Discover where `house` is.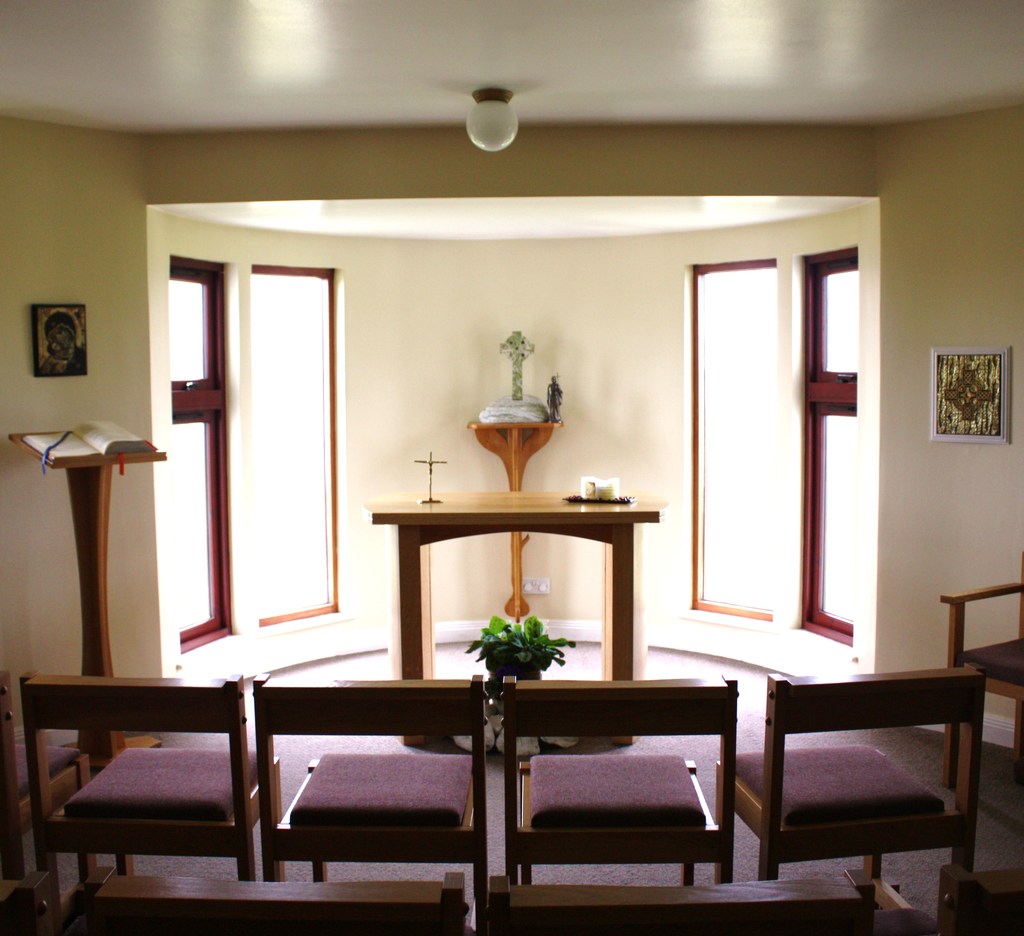
Discovered at bbox=(0, 0, 1023, 935).
